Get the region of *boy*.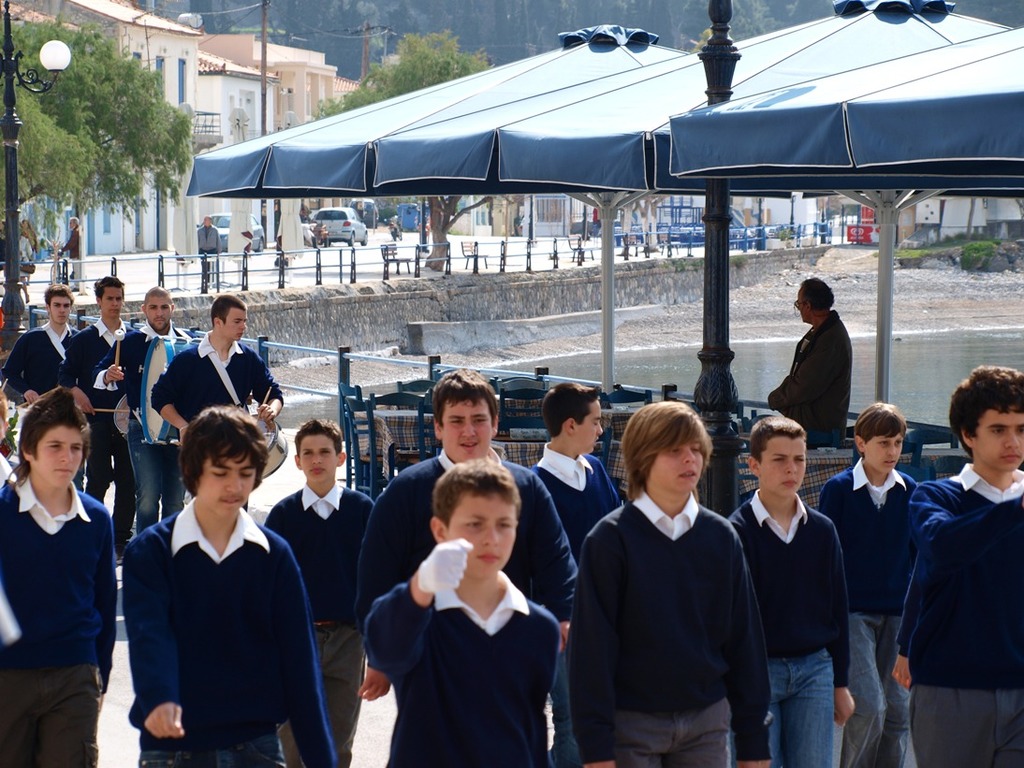
box(126, 403, 340, 767).
